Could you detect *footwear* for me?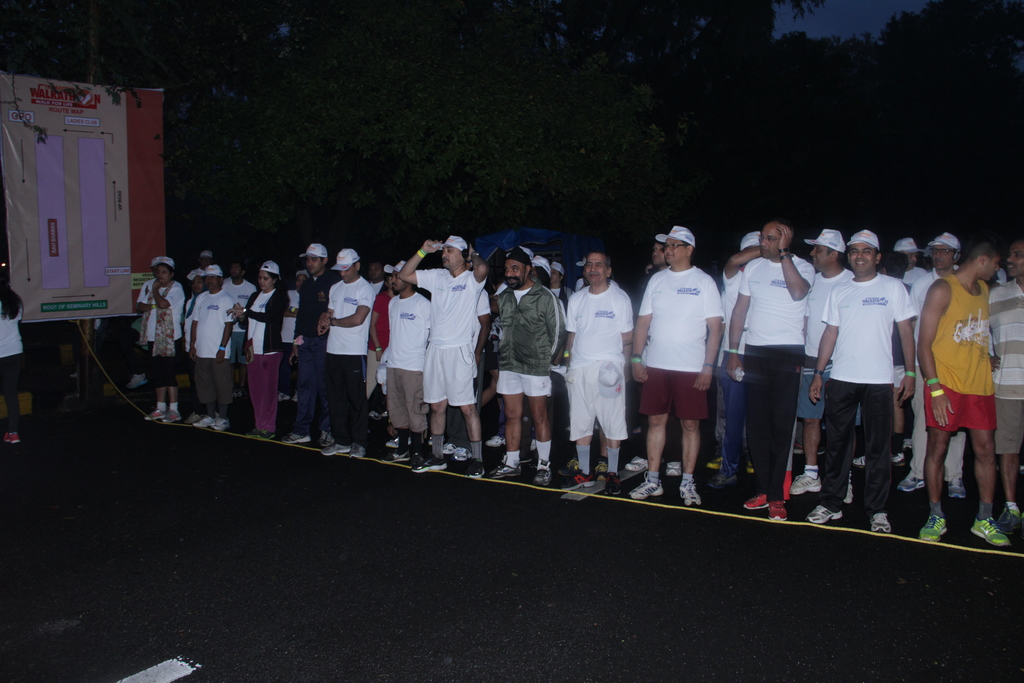
Detection result: <bbox>900, 472, 922, 492</bbox>.
